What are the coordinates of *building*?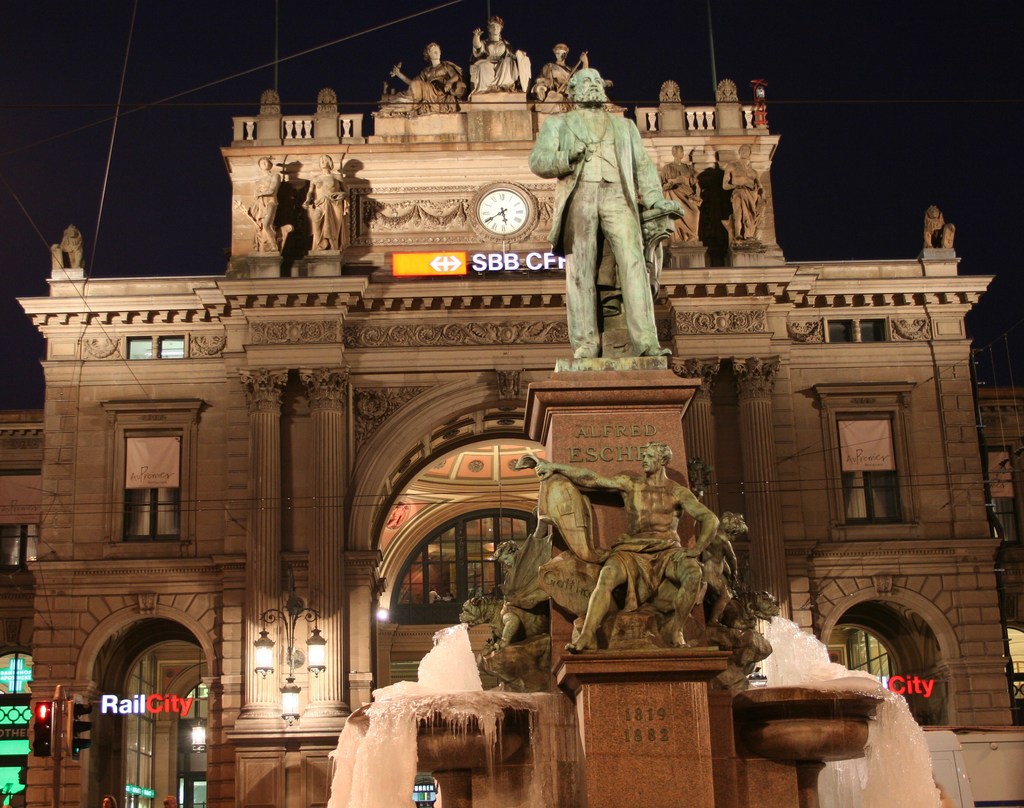
rect(0, 12, 1023, 807).
